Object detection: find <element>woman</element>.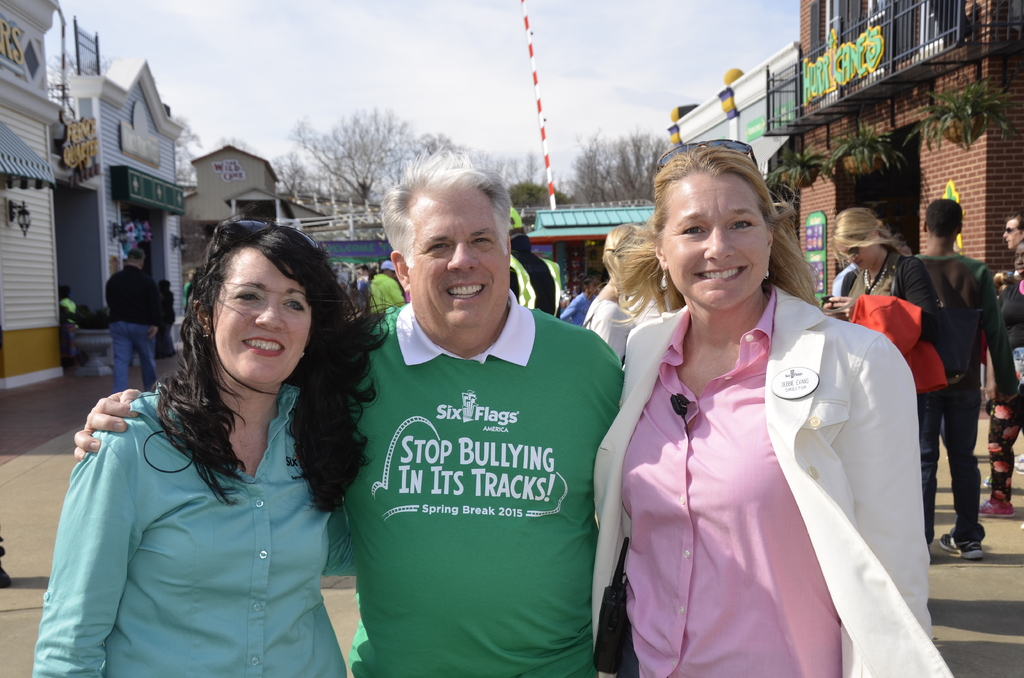
bbox=(819, 206, 952, 554).
